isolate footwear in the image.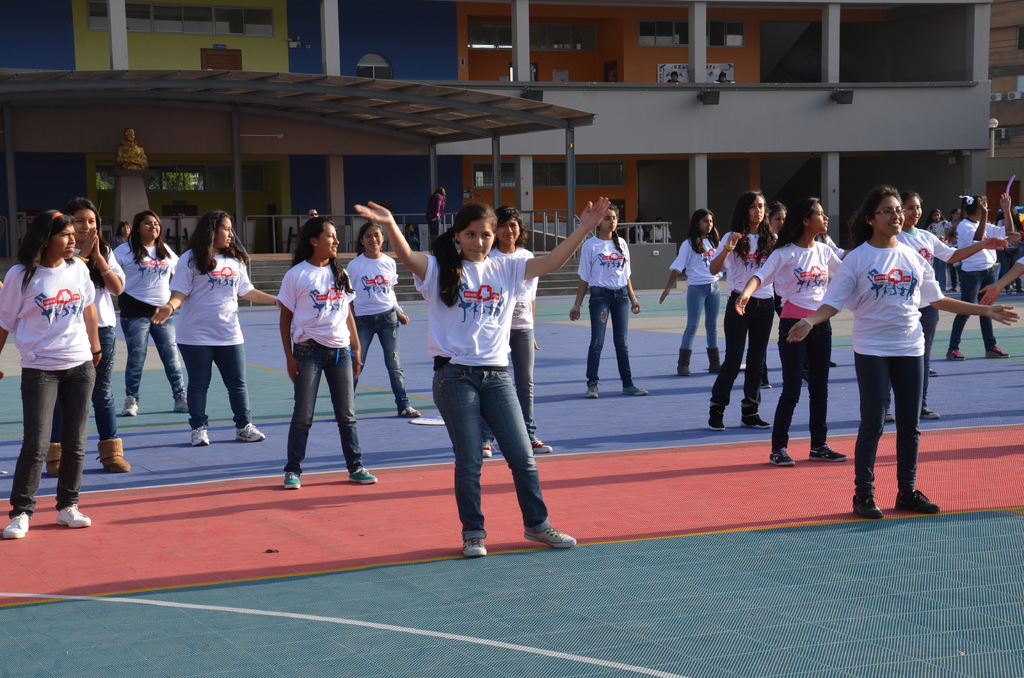
Isolated region: Rect(921, 405, 938, 419).
